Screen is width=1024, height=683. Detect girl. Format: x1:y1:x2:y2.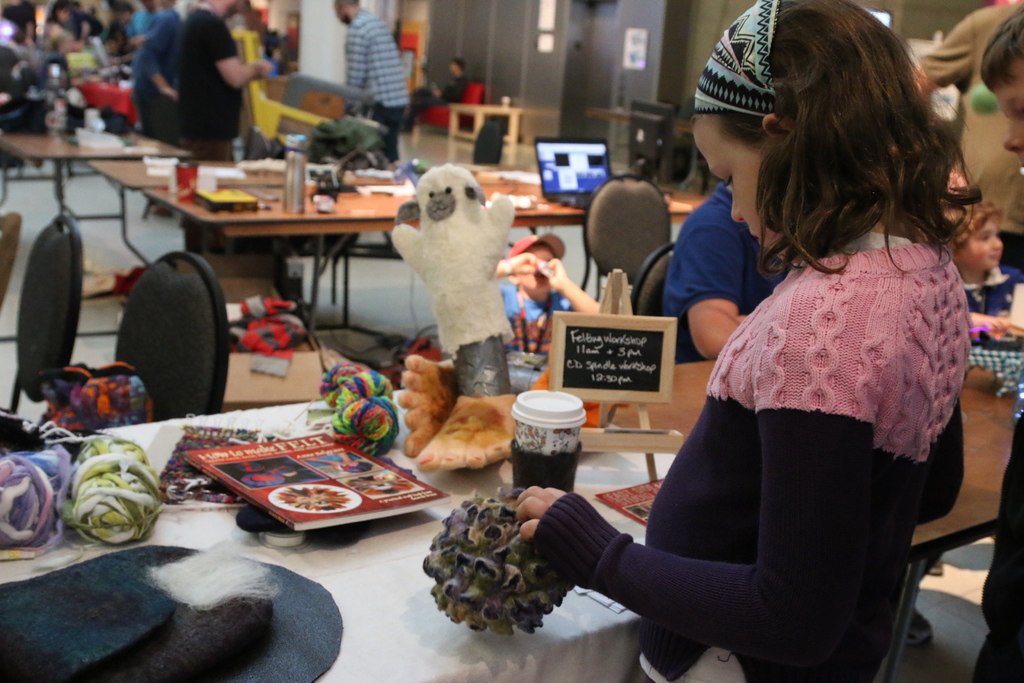
517:0:971:680.
